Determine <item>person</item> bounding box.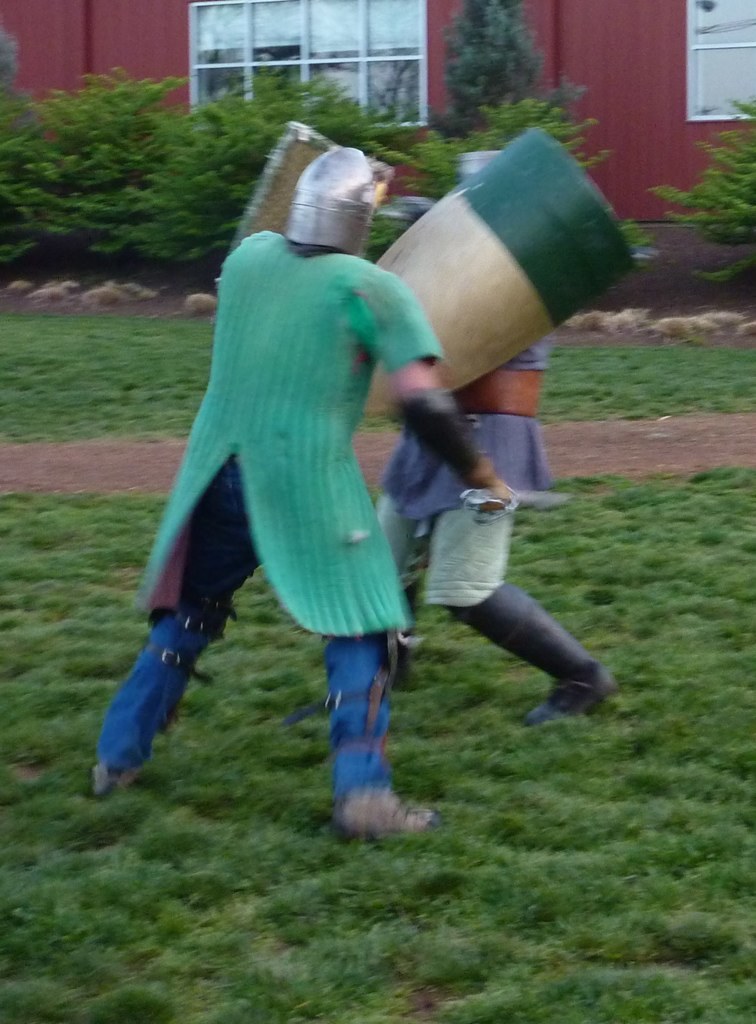
Determined: bbox(373, 333, 611, 730).
